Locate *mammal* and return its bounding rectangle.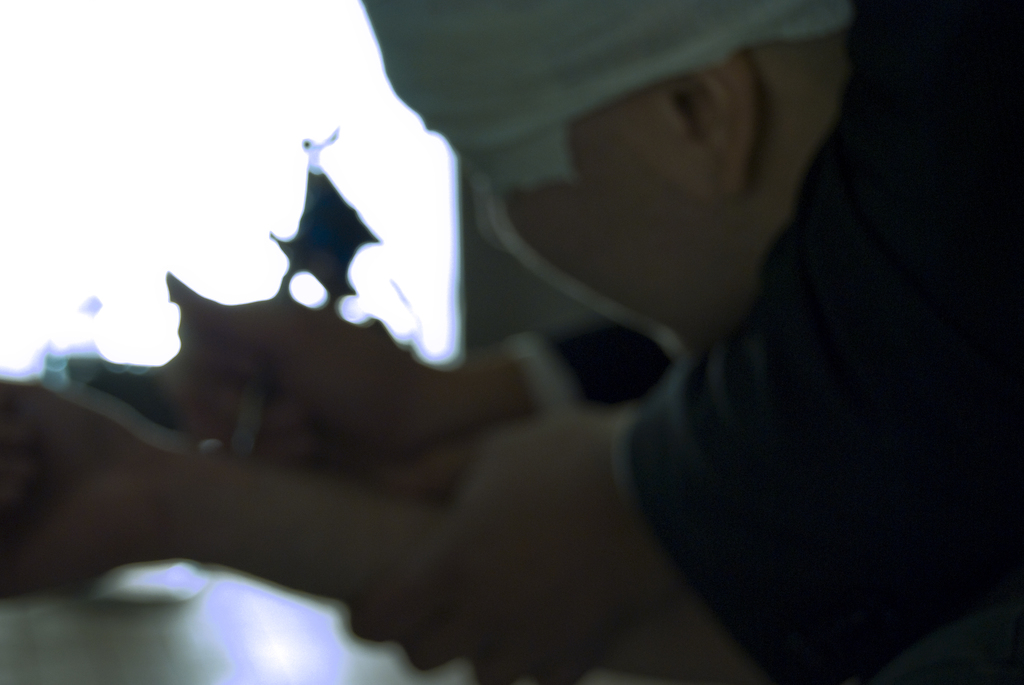
{"left": 0, "top": 0, "right": 1023, "bottom": 684}.
